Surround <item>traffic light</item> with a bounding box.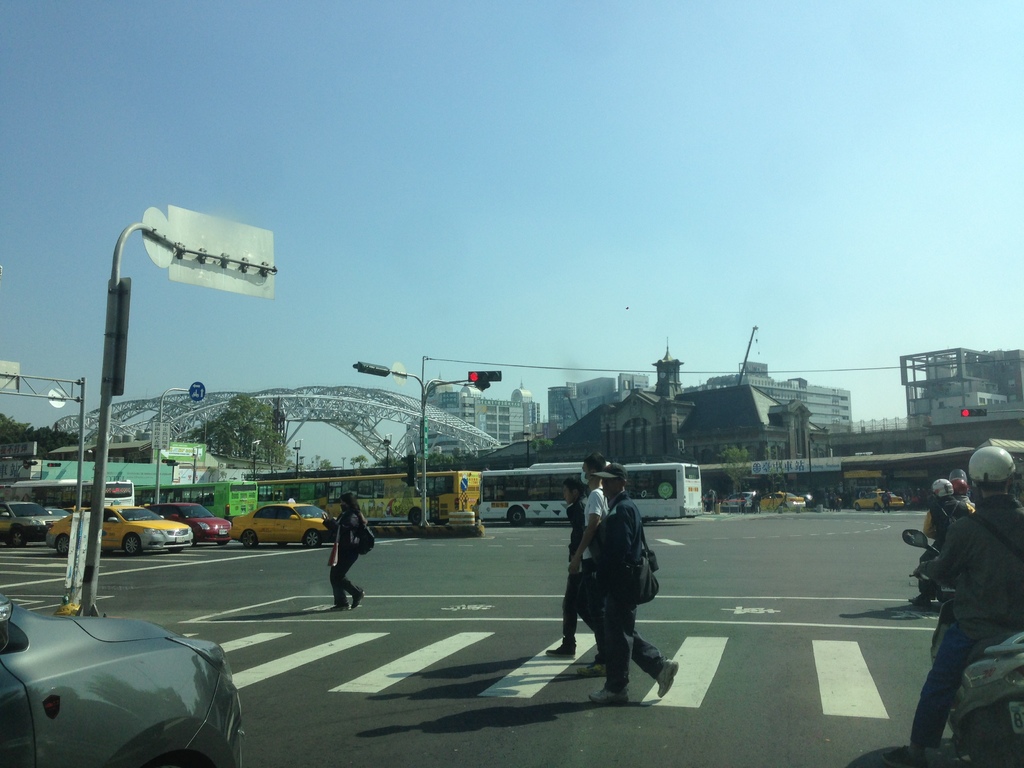
box=[401, 454, 420, 488].
